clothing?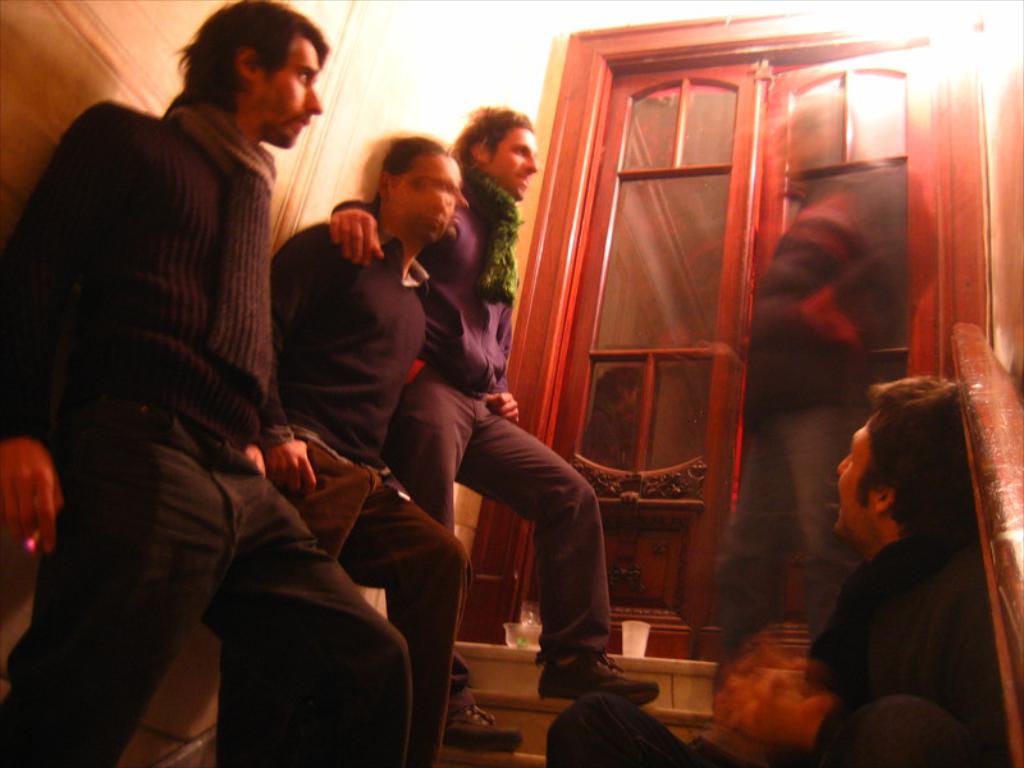
(218, 214, 479, 767)
